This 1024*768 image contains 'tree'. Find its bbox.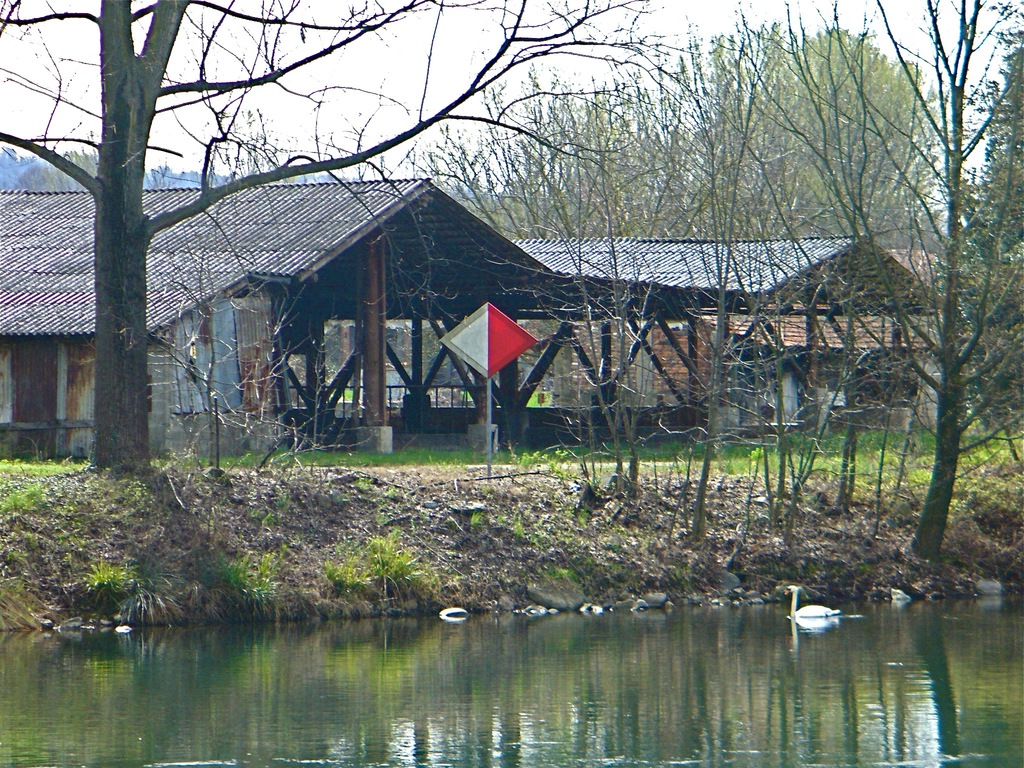
(left=716, top=47, right=1003, bottom=573).
